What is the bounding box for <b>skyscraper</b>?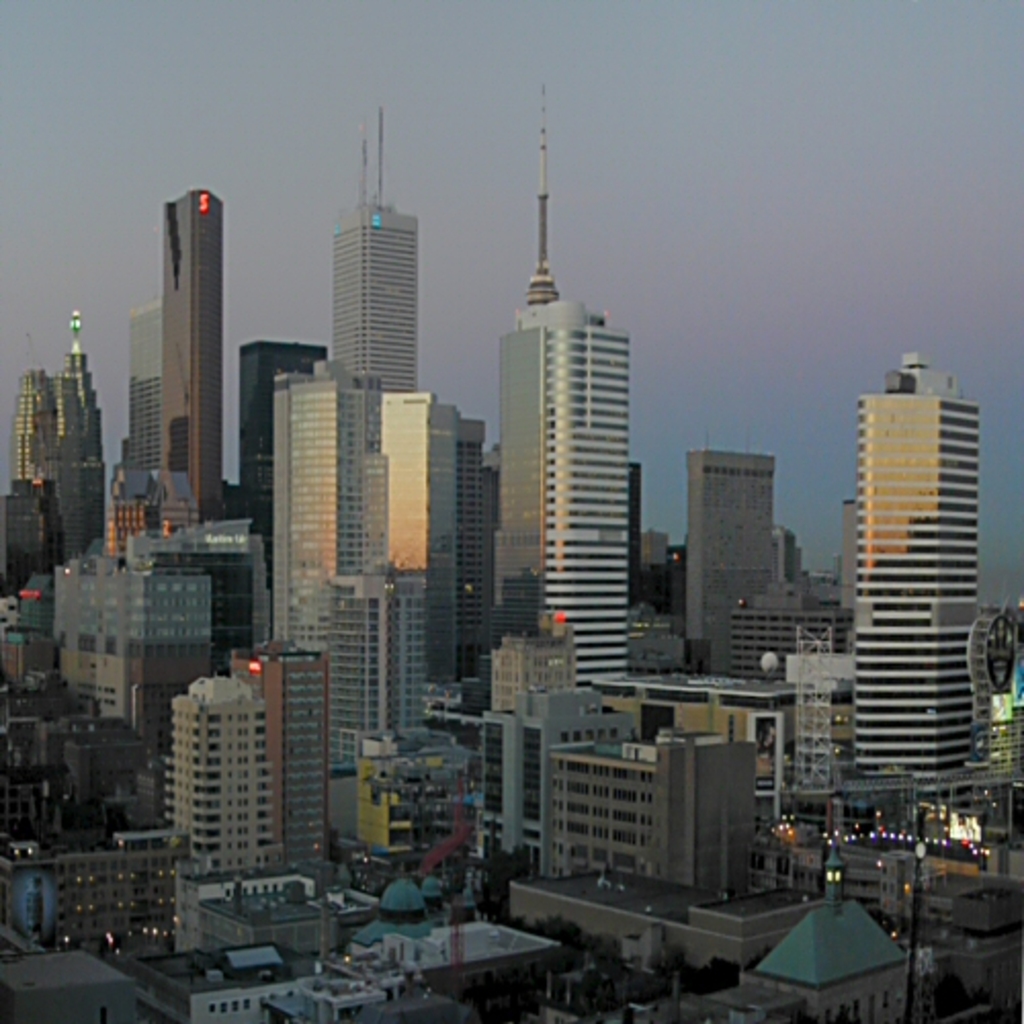
crop(817, 317, 1010, 840).
